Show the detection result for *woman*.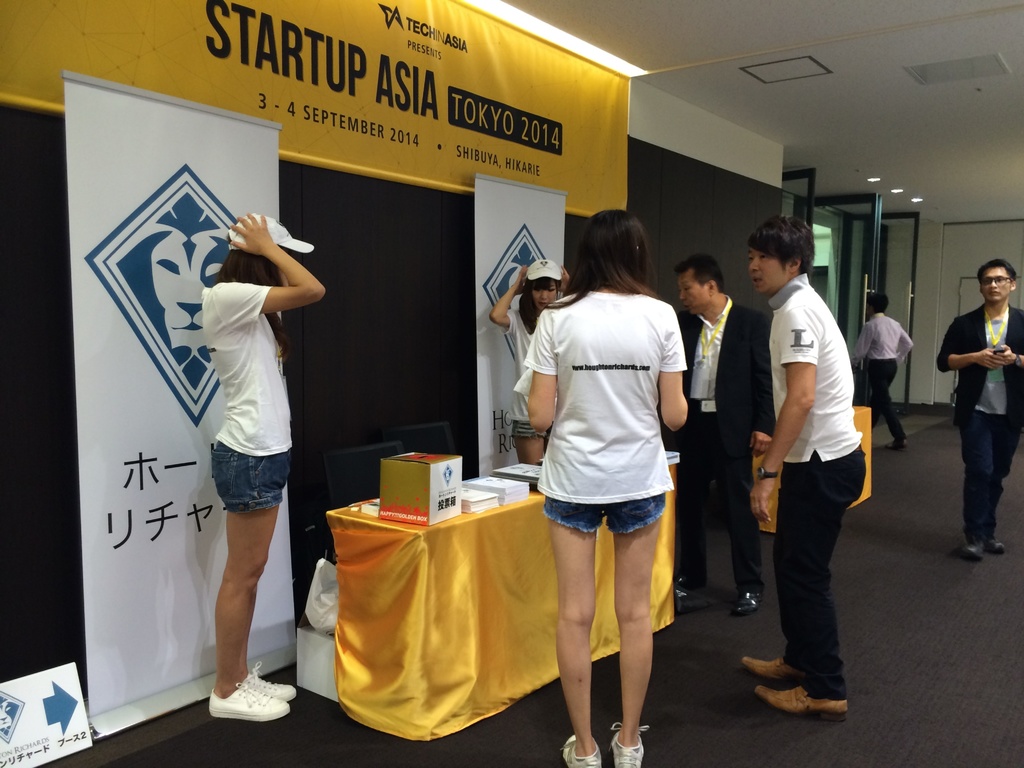
{"left": 202, "top": 213, "right": 325, "bottom": 721}.
